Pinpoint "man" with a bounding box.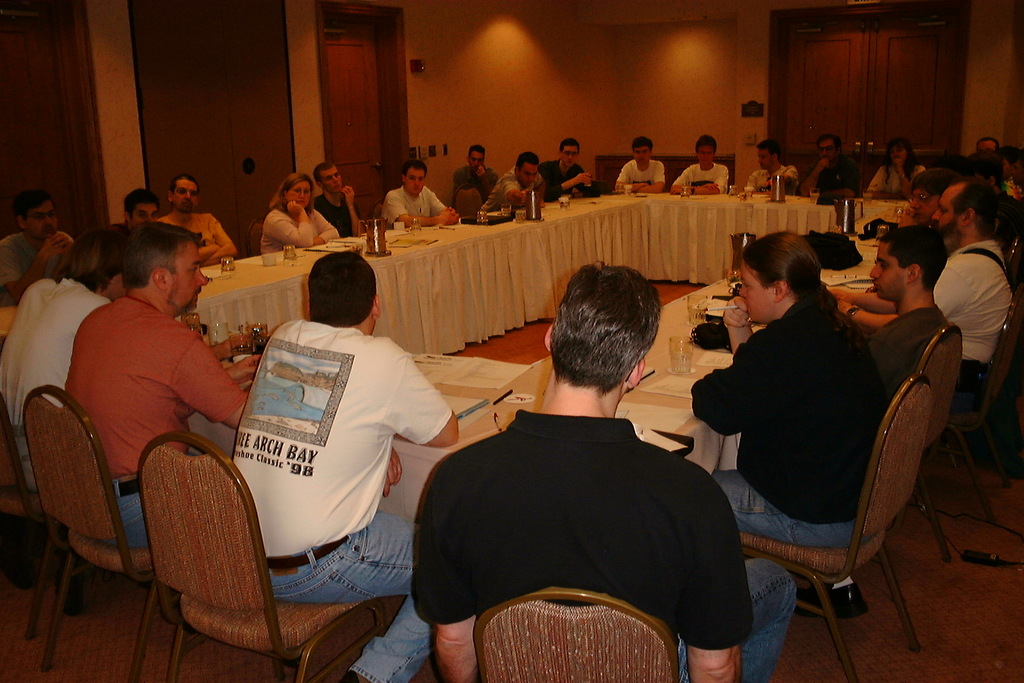
666:136:724:197.
